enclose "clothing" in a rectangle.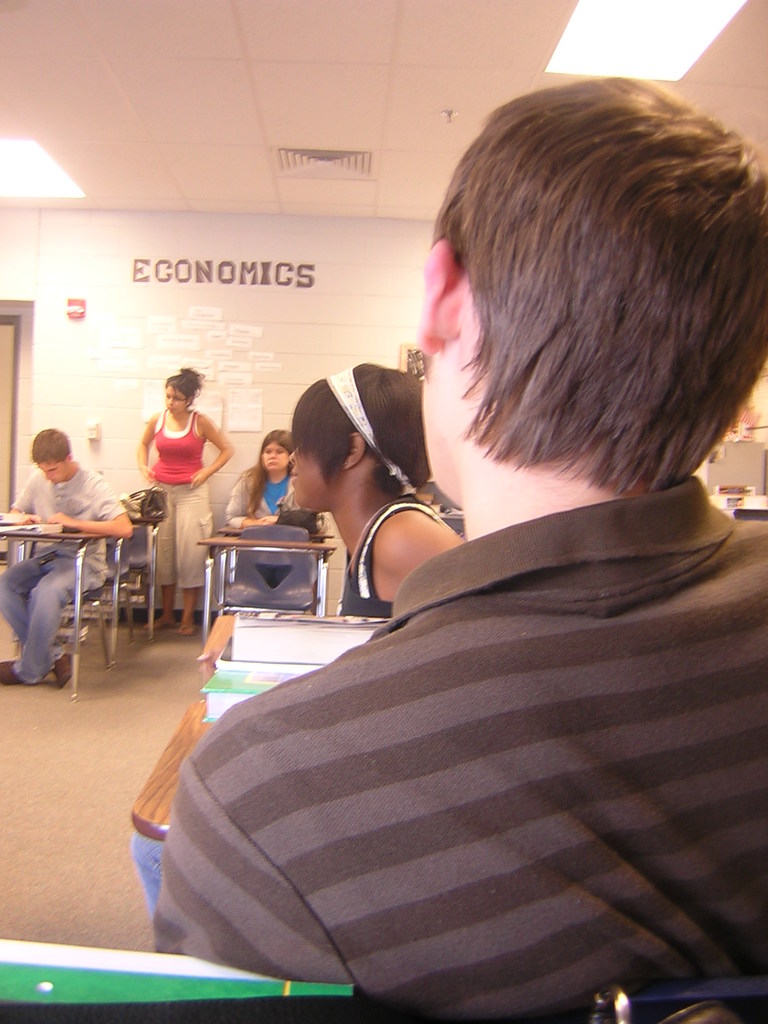
Rect(0, 456, 124, 696).
